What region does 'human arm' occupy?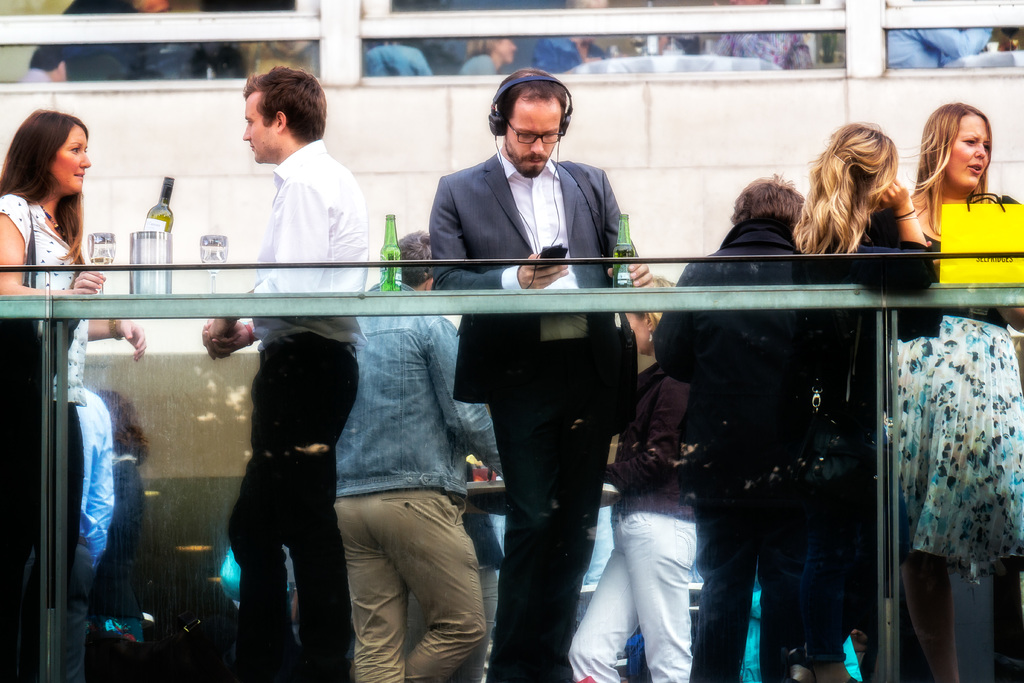
left=97, top=465, right=143, bottom=547.
